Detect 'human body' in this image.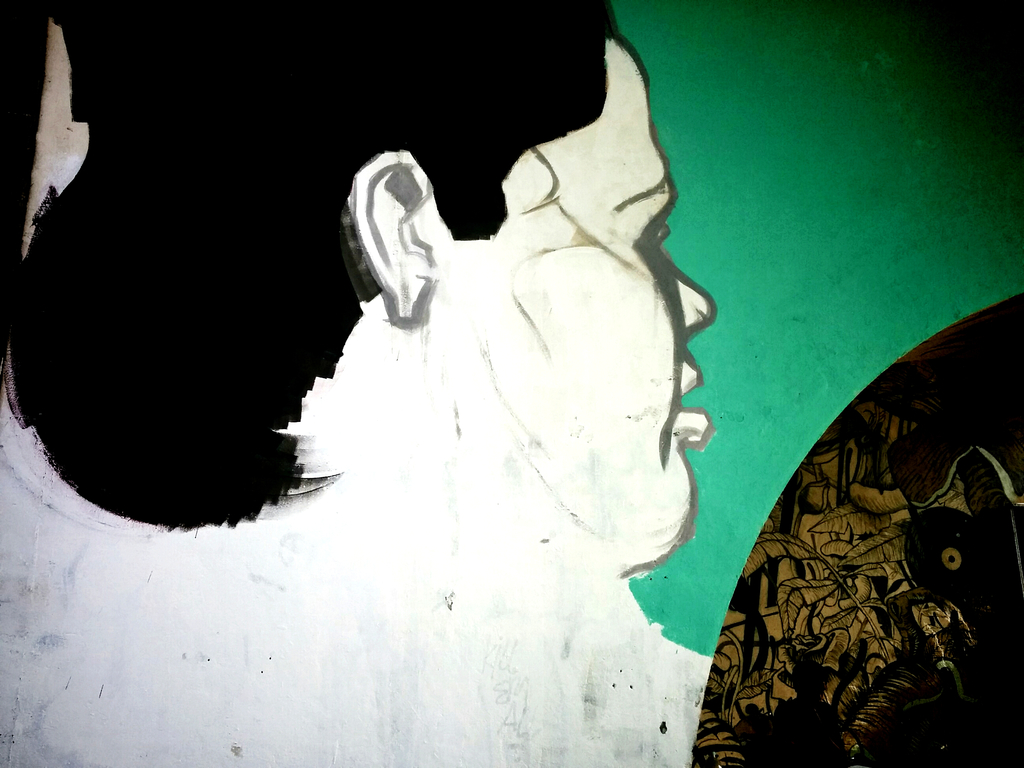
Detection: pyautogui.locateOnScreen(3, 3, 710, 765).
